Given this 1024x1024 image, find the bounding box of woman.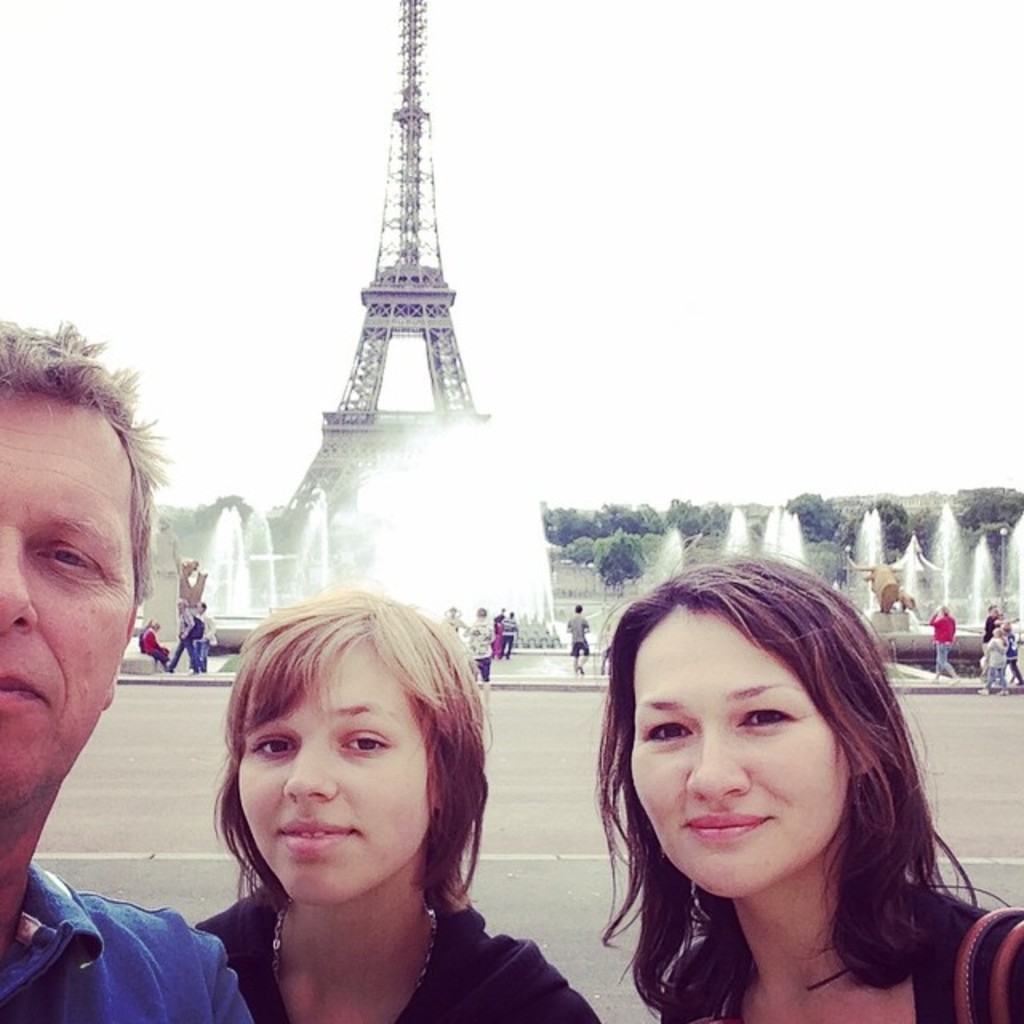
981 611 1019 693.
